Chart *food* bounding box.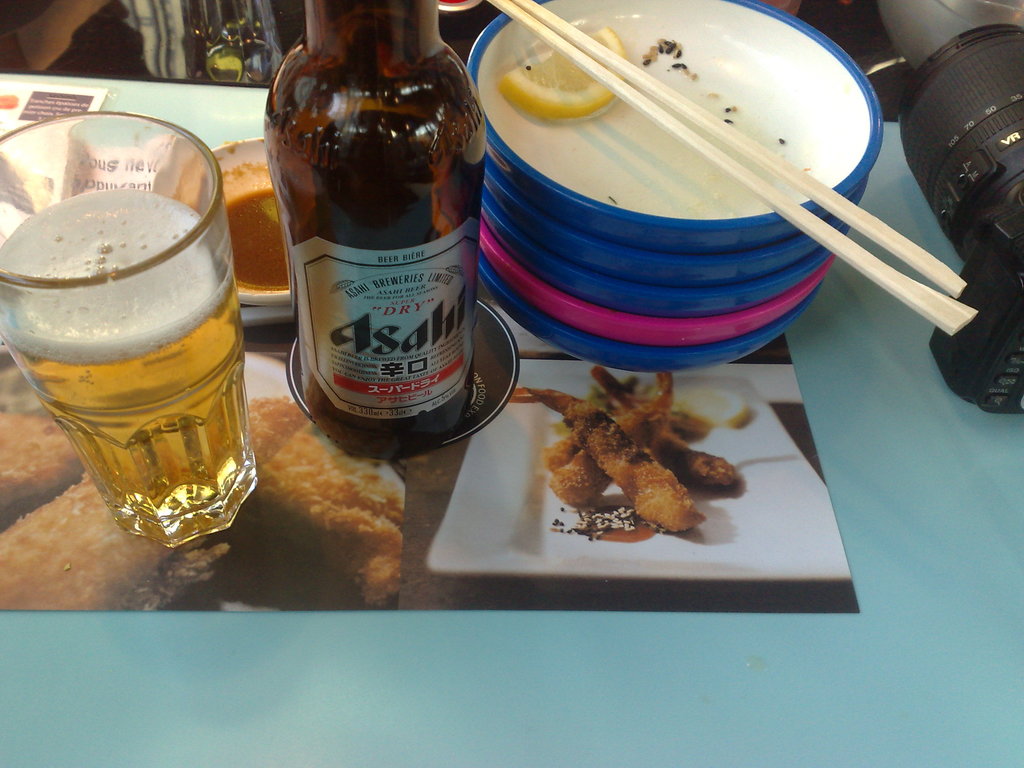
Charted: left=225, top=184, right=292, bottom=293.
